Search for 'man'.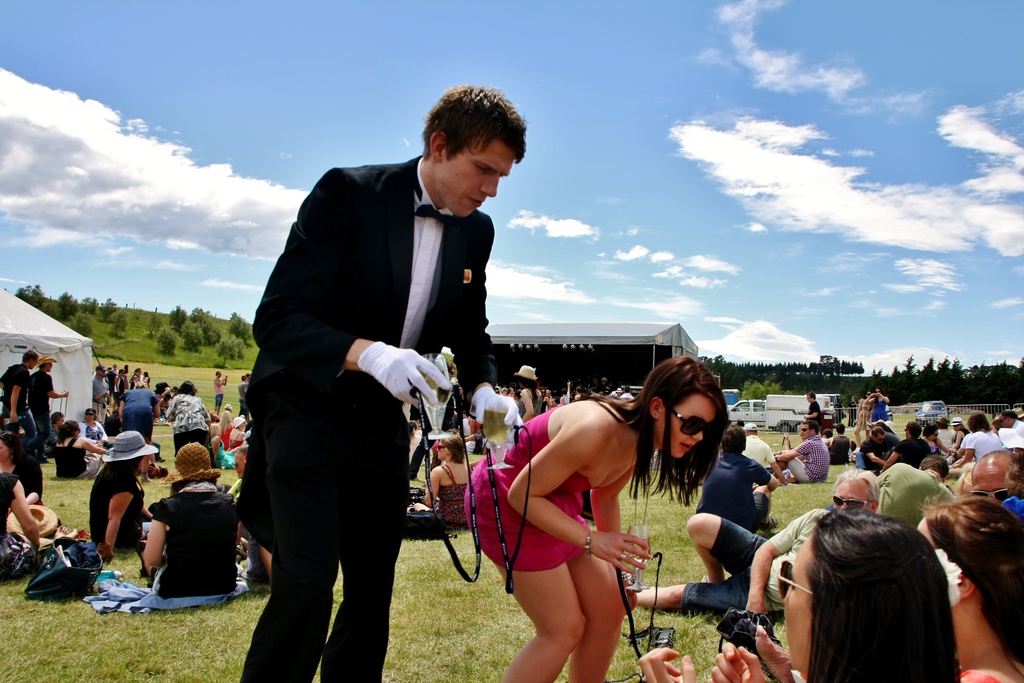
Found at select_region(1006, 412, 1023, 443).
